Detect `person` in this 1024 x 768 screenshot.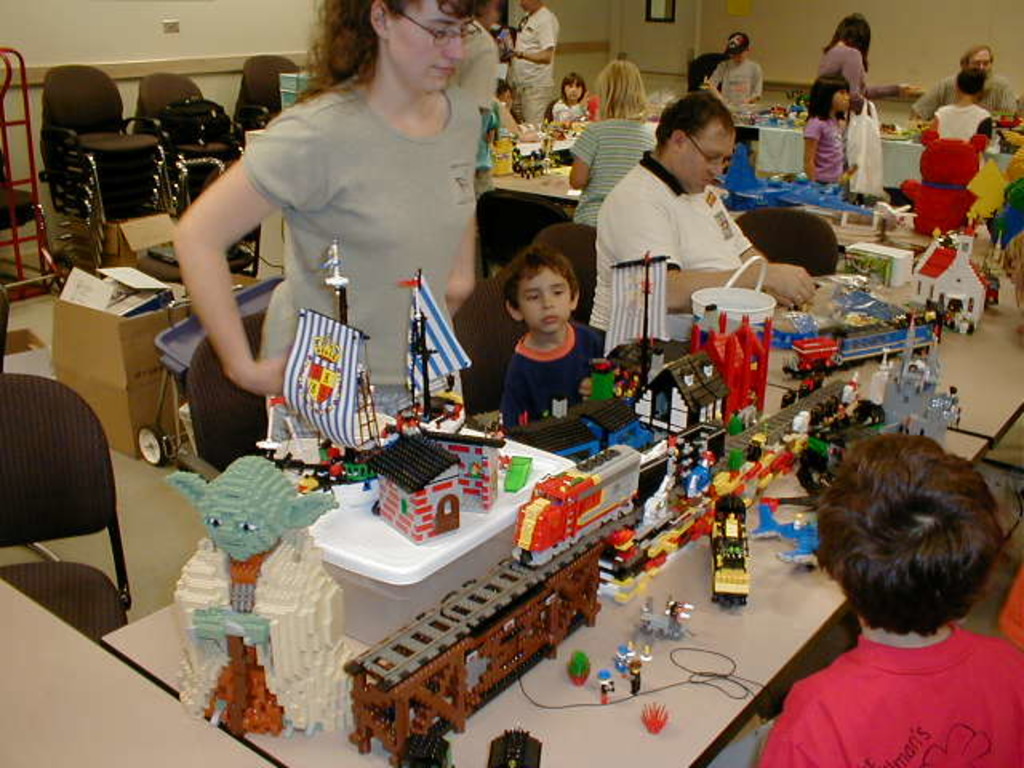
Detection: bbox(702, 24, 766, 107).
